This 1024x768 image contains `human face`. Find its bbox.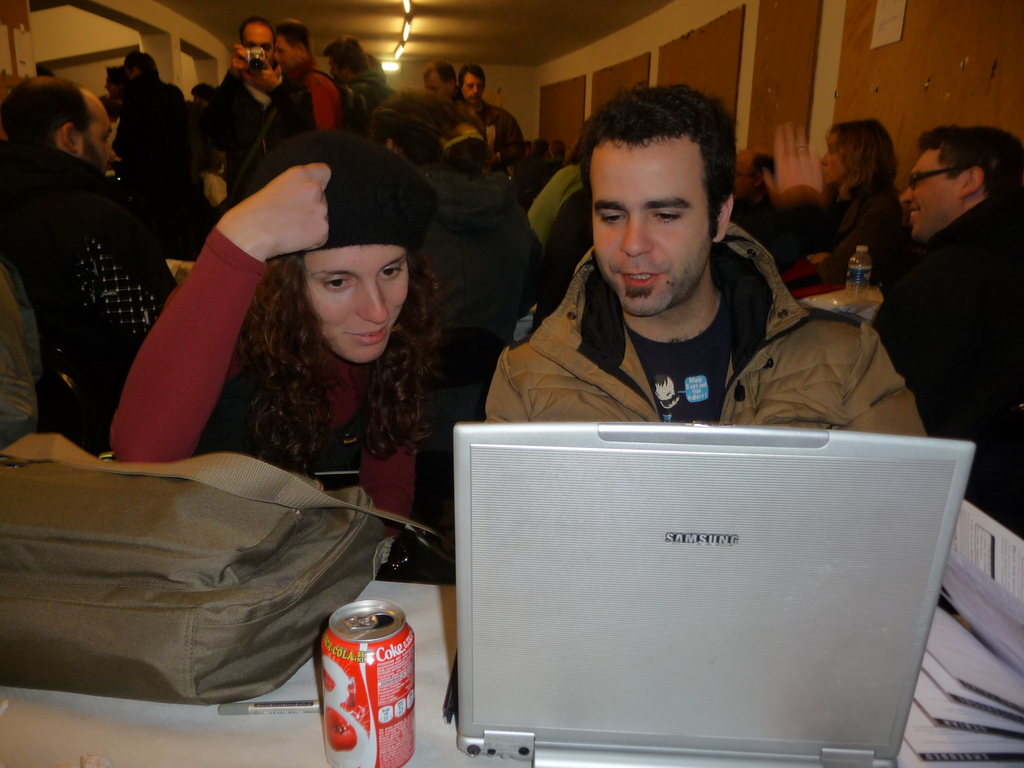
{"left": 305, "top": 237, "right": 412, "bottom": 361}.
